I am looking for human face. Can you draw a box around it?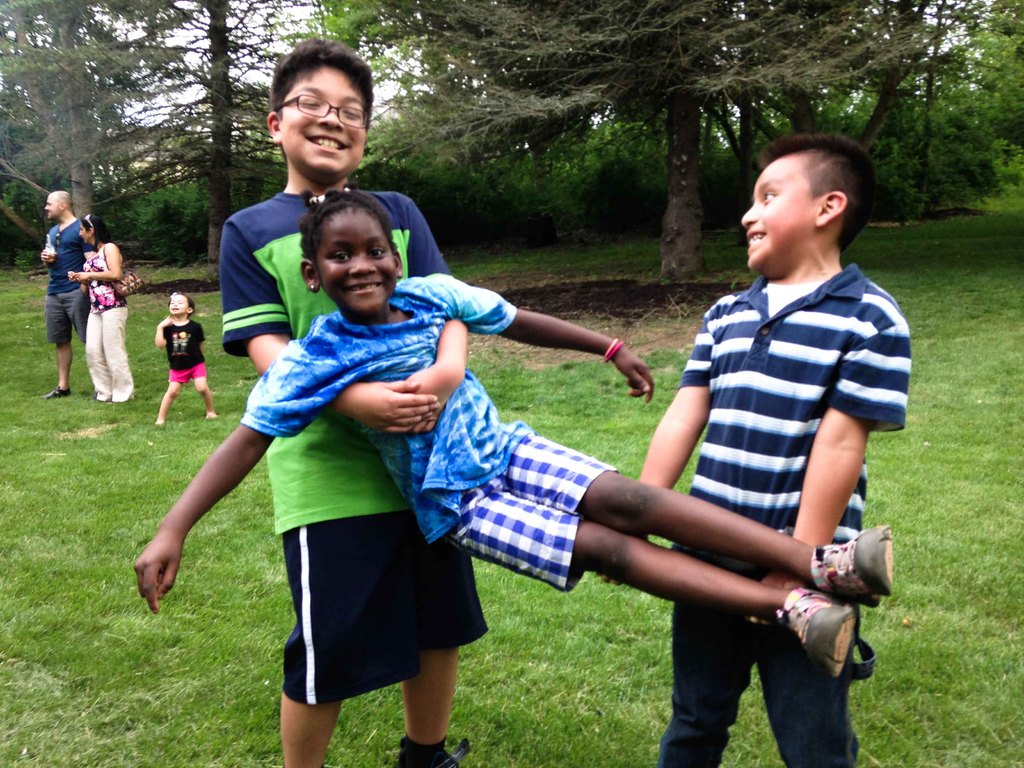
Sure, the bounding box is left=166, top=294, right=187, bottom=315.
